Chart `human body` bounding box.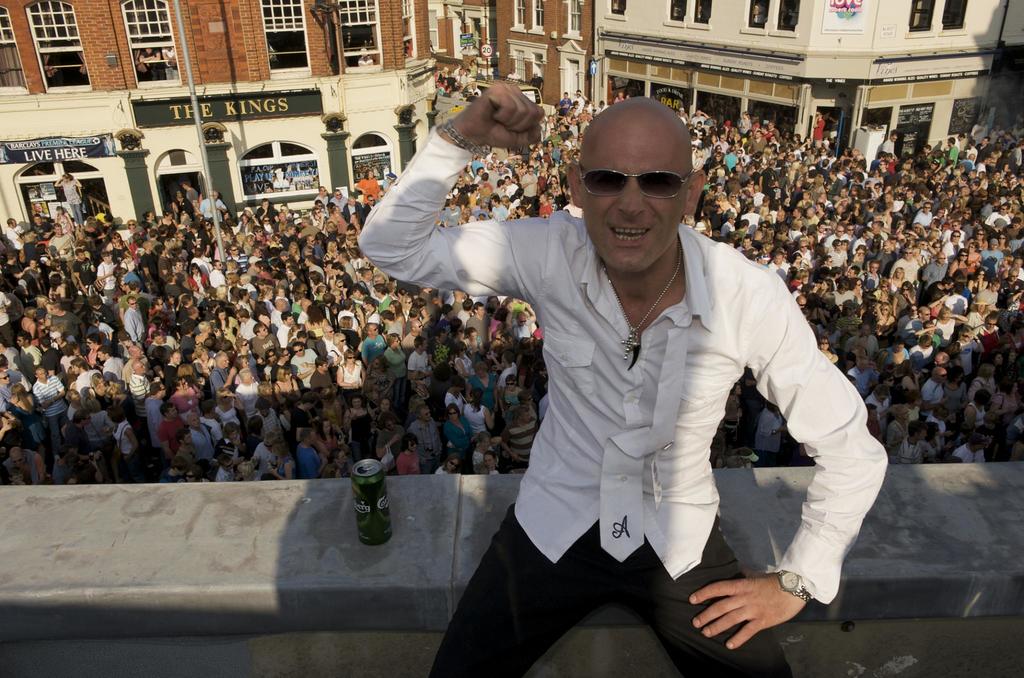
Charted: (left=334, top=280, right=349, bottom=293).
